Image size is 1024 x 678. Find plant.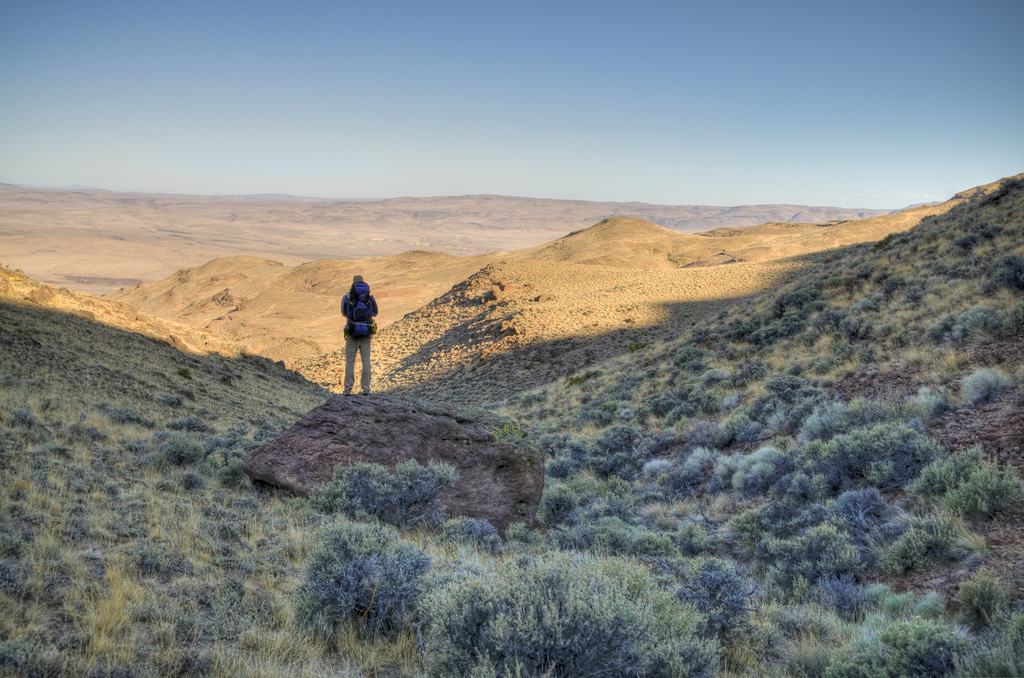
995/240/1023/301.
